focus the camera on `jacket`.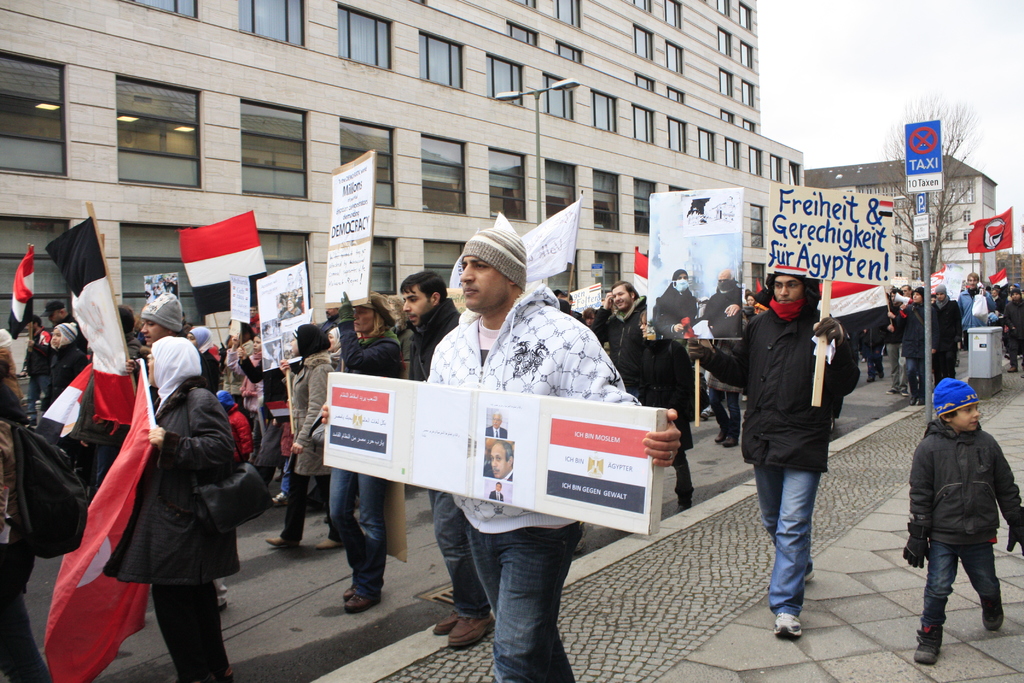
Focus region: <bbox>701, 296, 866, 481</bbox>.
